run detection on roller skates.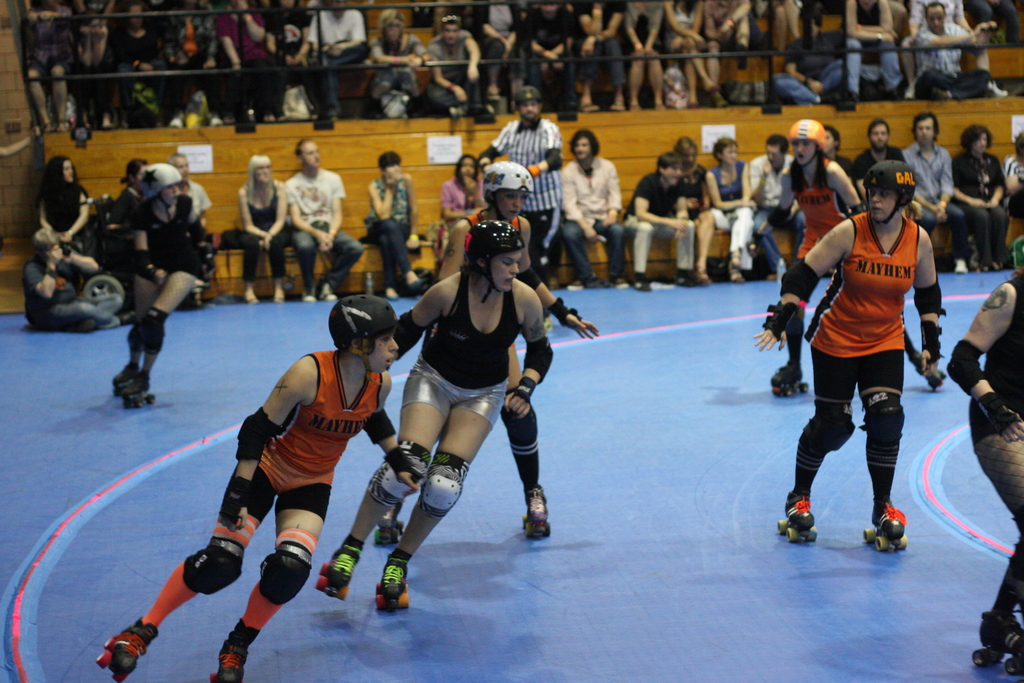
Result: <box>315,541,364,602</box>.
